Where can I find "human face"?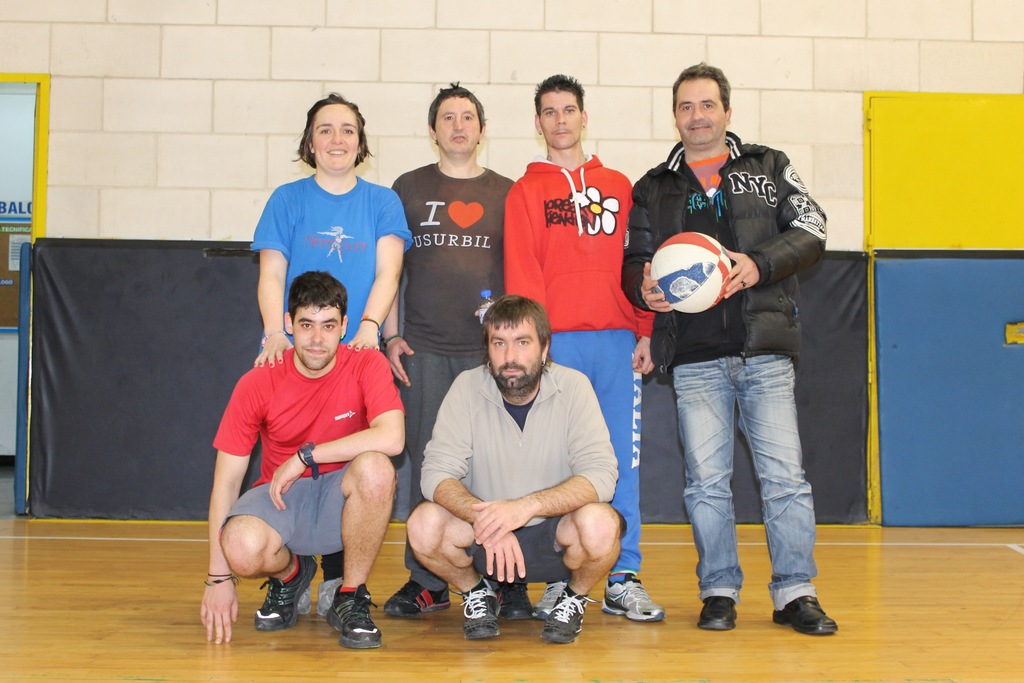
You can find it at Rect(311, 104, 358, 174).
